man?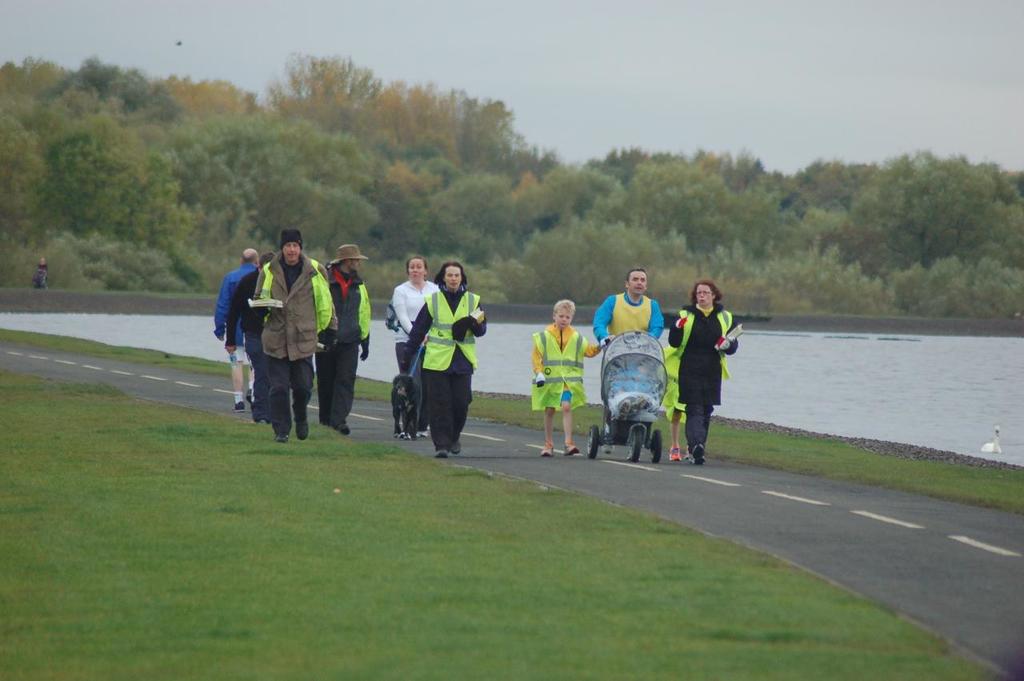
detection(226, 249, 279, 424)
